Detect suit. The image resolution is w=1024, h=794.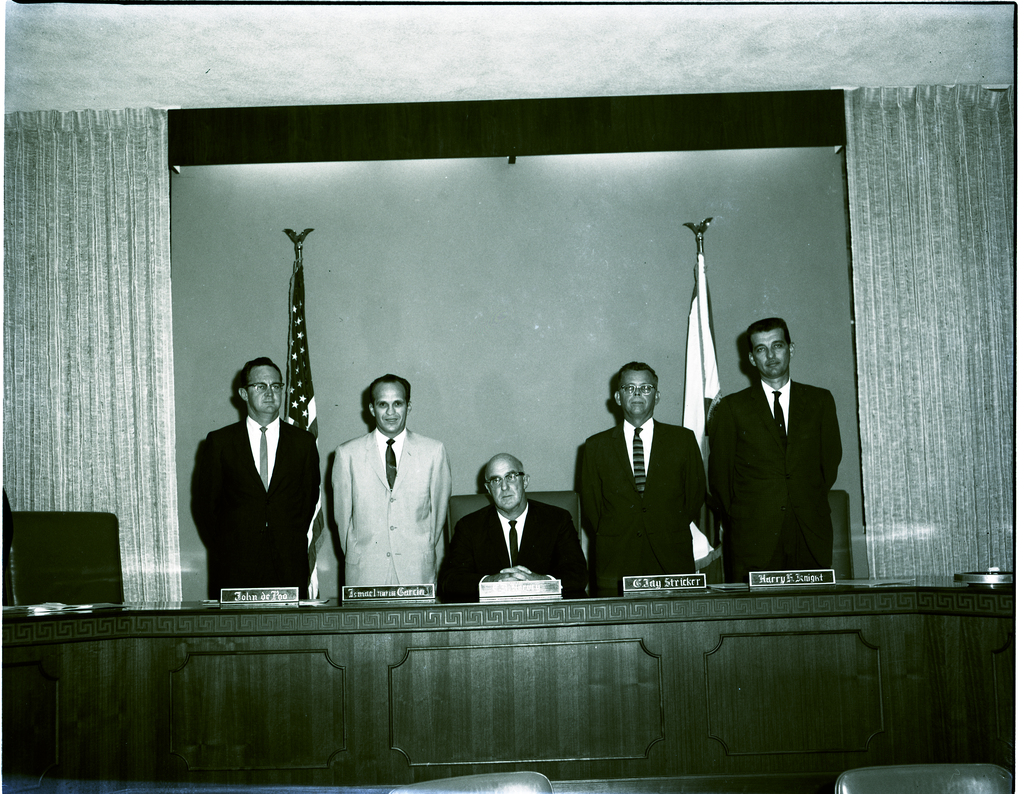
region(188, 413, 321, 597).
